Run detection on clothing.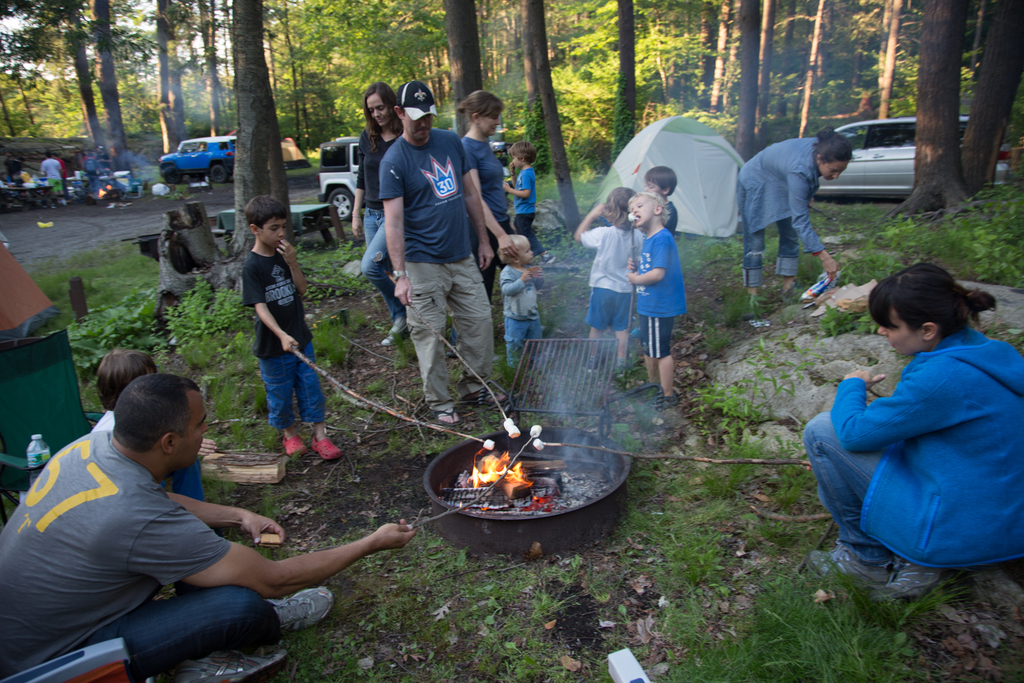
Result: left=582, top=287, right=635, bottom=335.
